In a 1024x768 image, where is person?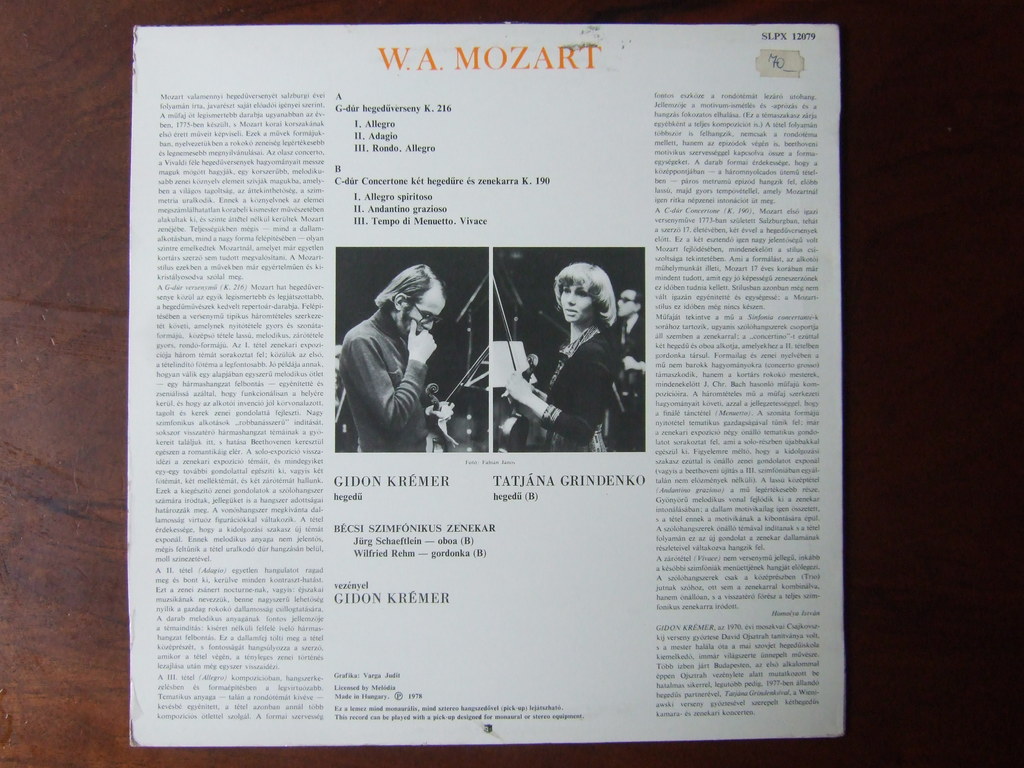
BBox(615, 285, 639, 449).
